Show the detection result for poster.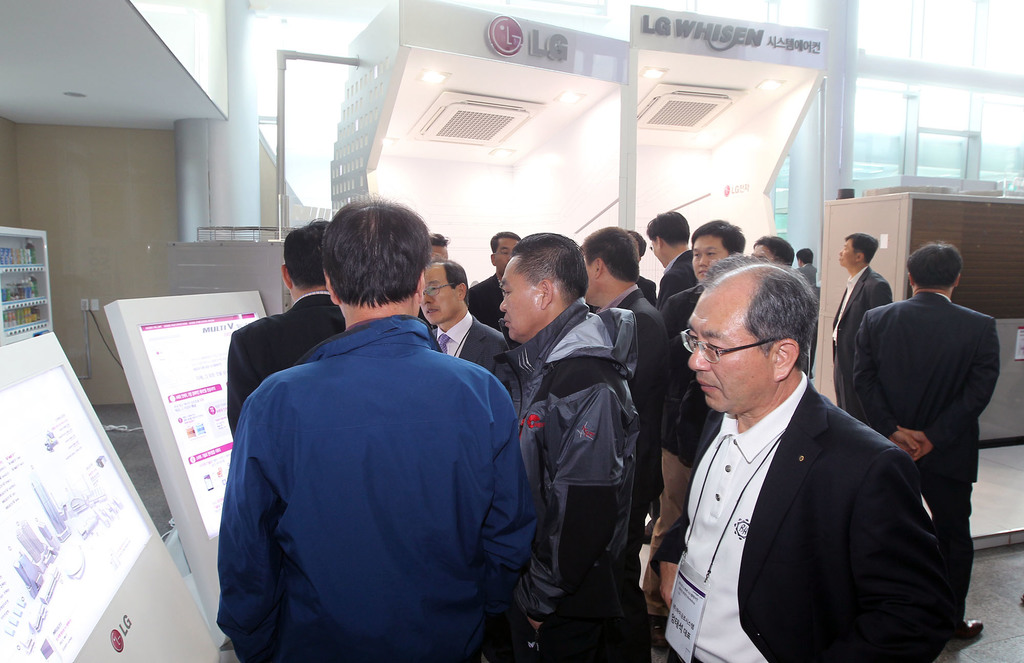
bbox=[0, 361, 152, 662].
